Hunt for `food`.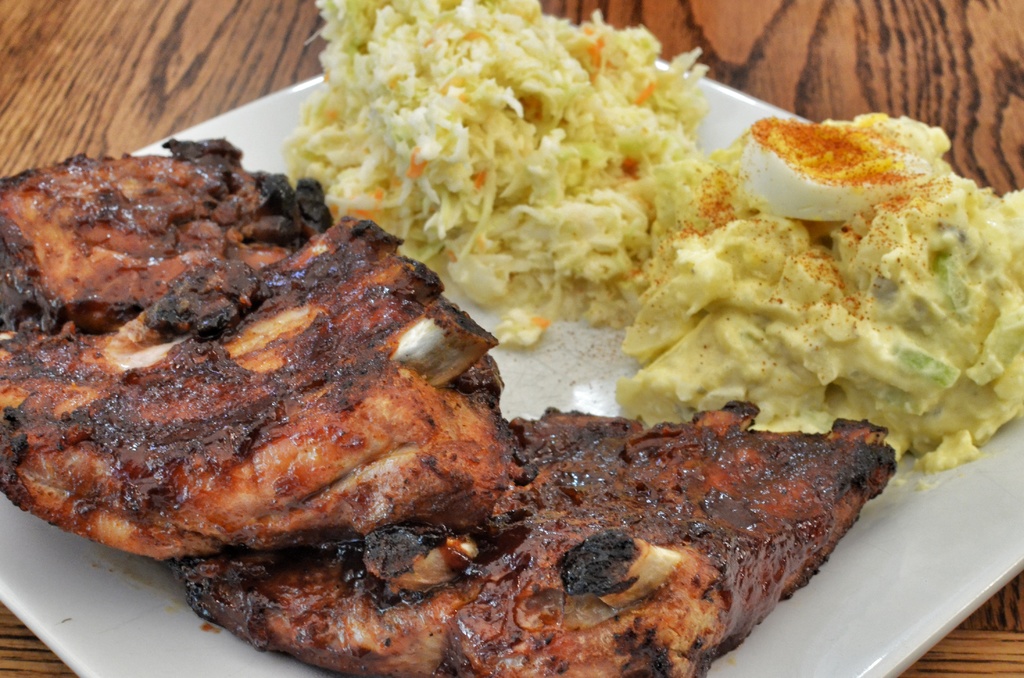
Hunted down at 278:0:1023:491.
